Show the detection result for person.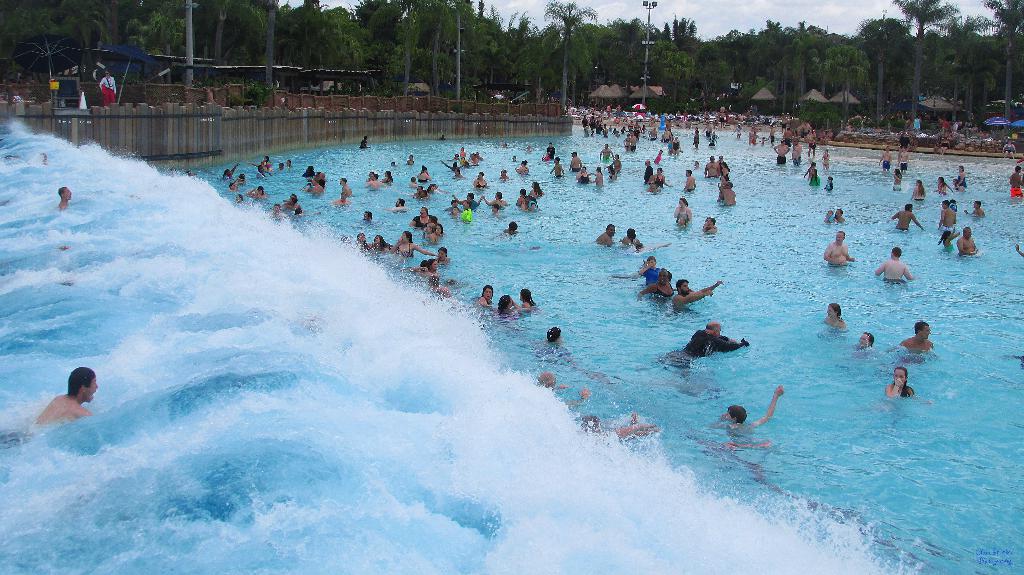
select_region(1014, 239, 1023, 265).
